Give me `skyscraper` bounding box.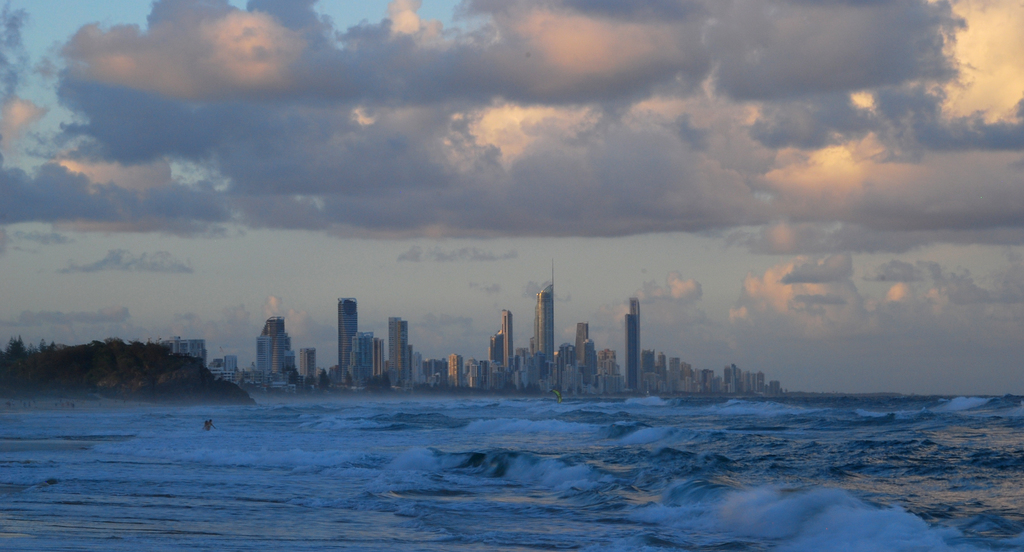
box(506, 305, 512, 388).
